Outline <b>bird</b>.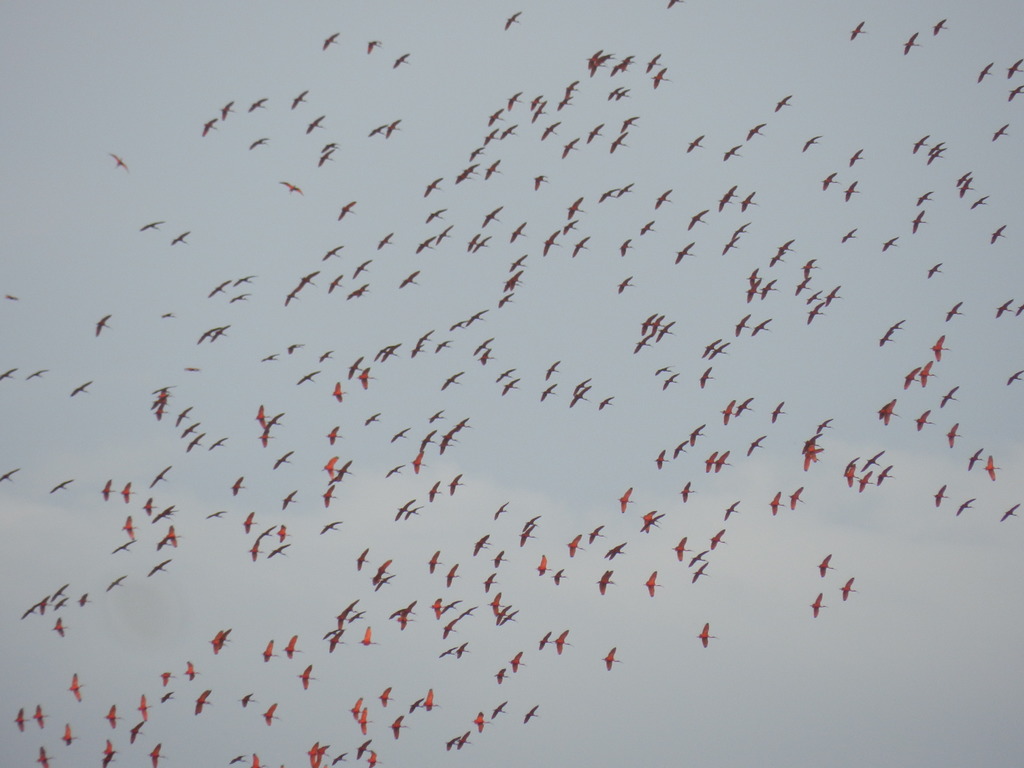
Outline: 544:358:559:378.
